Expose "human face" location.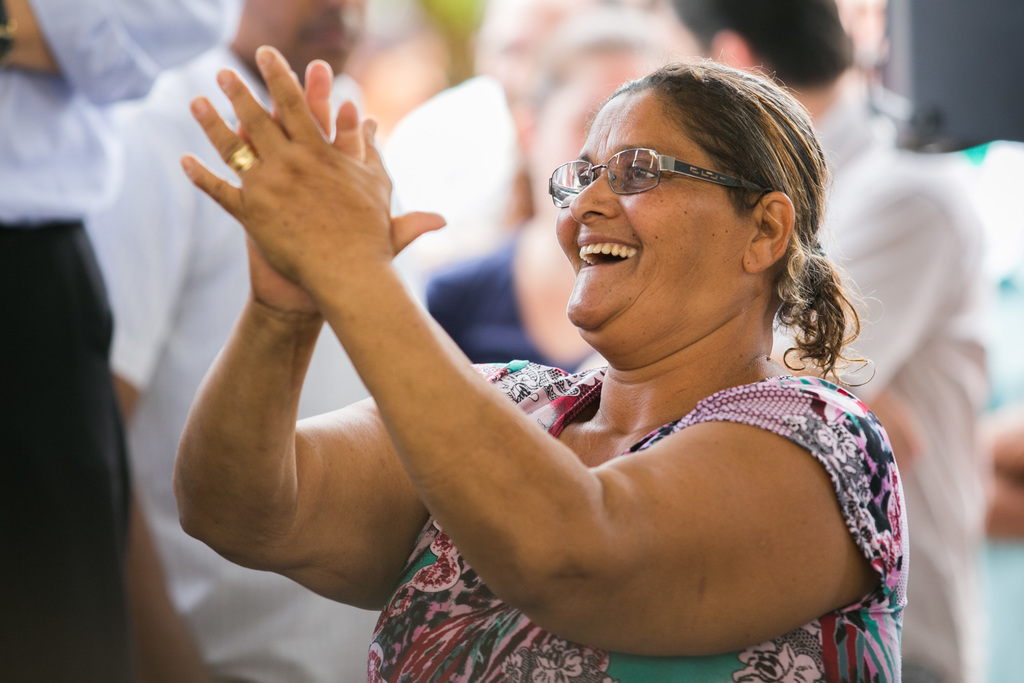
Exposed at locate(557, 83, 749, 343).
